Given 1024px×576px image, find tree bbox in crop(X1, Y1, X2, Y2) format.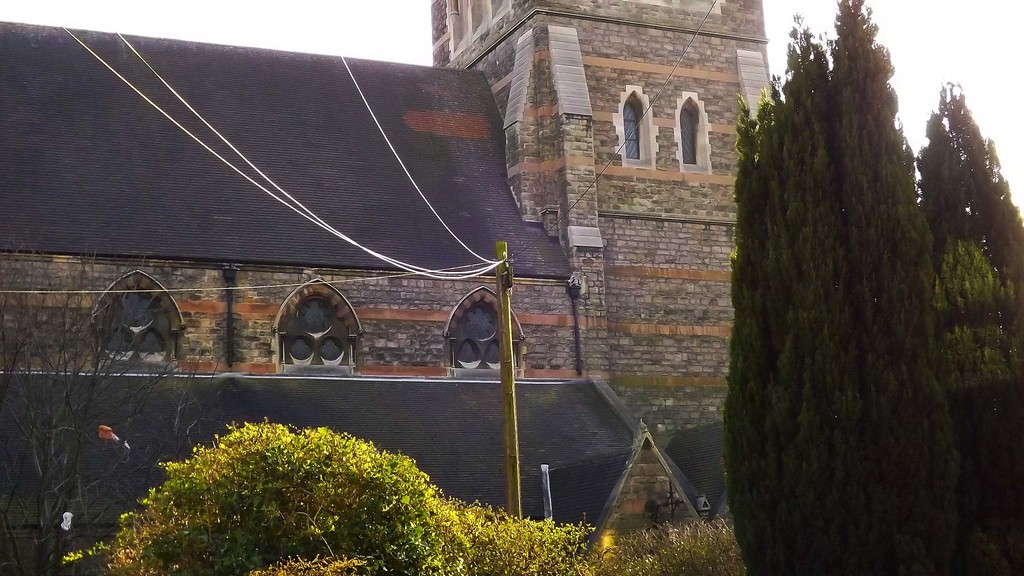
crop(0, 238, 233, 575).
